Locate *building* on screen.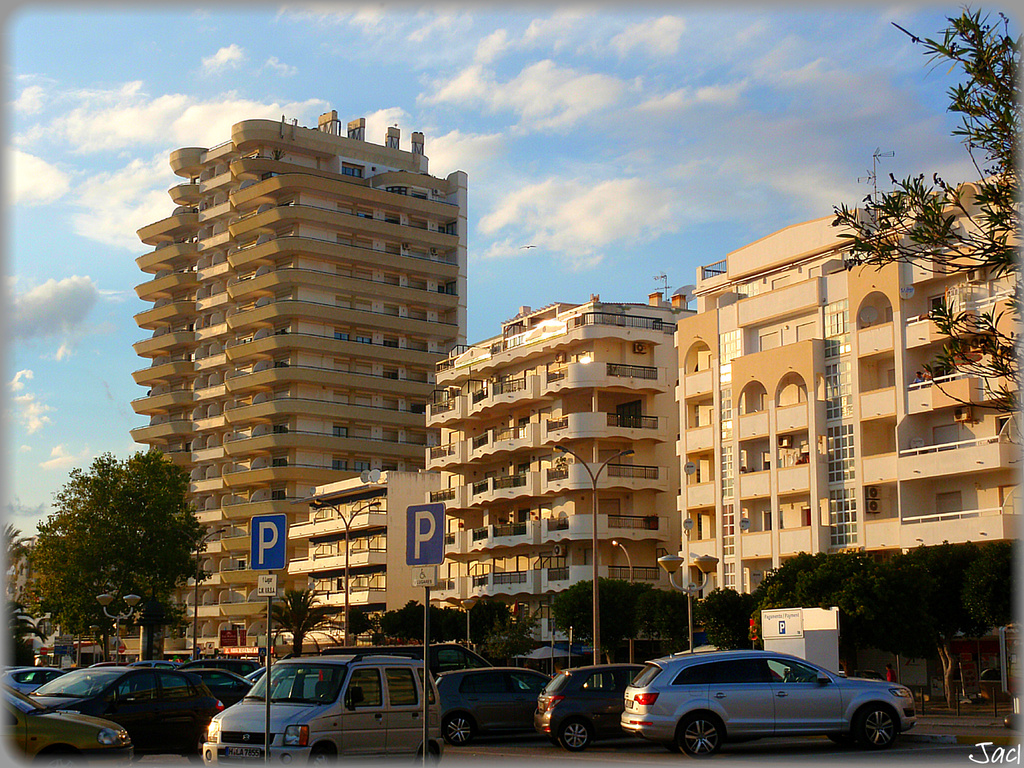
On screen at {"x1": 419, "y1": 275, "x2": 700, "y2": 656}.
